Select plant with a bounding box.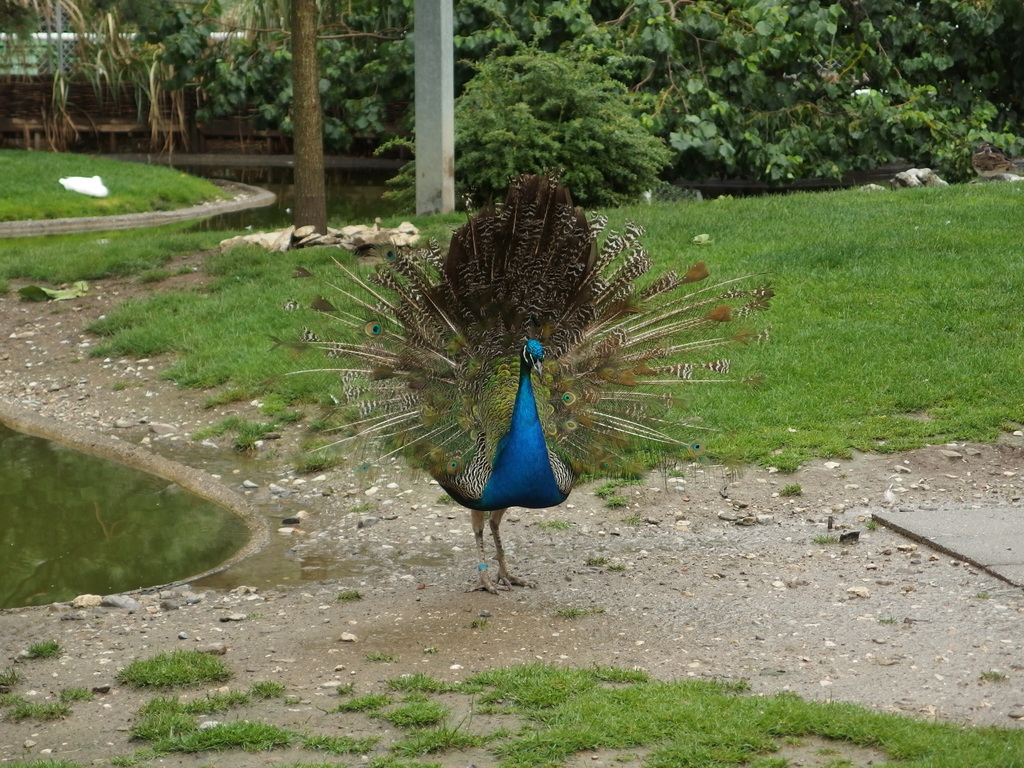
{"x1": 334, "y1": 688, "x2": 380, "y2": 717}.
